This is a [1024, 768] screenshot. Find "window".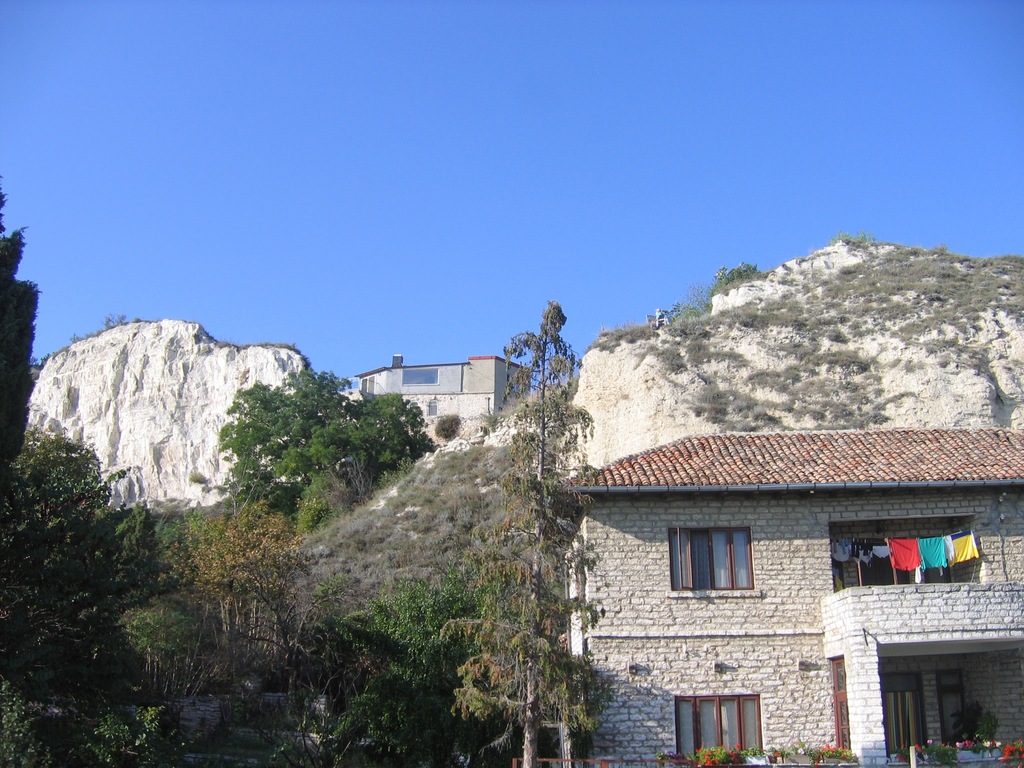
Bounding box: <box>397,364,443,388</box>.
